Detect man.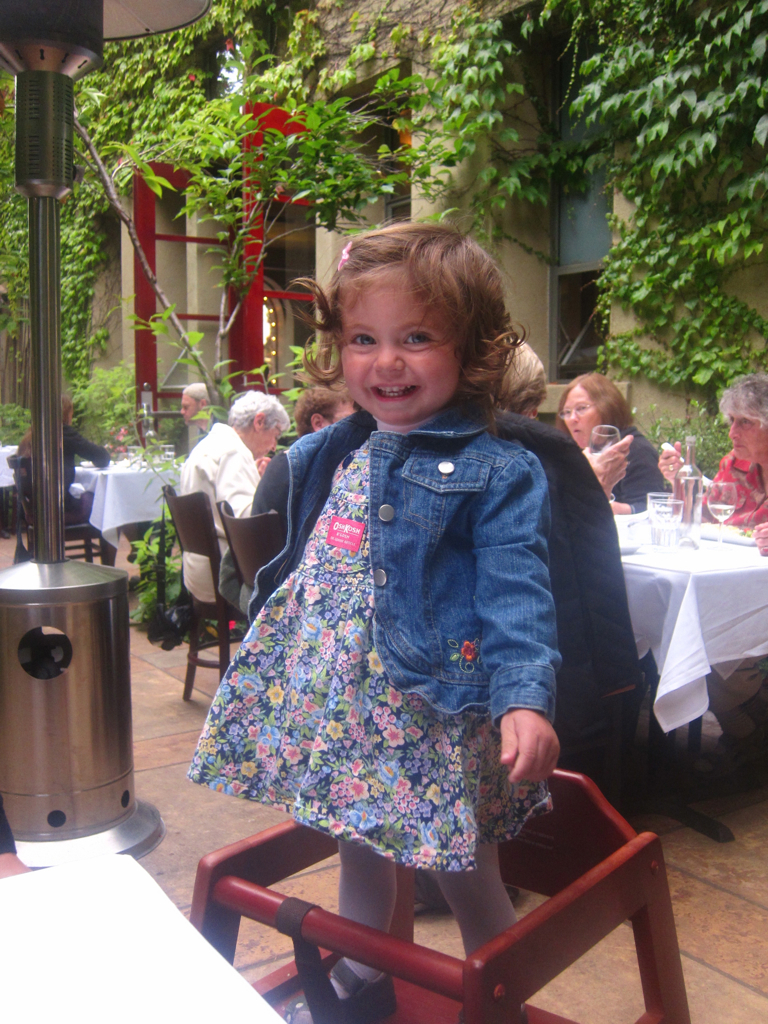
Detected at locate(291, 377, 358, 431).
